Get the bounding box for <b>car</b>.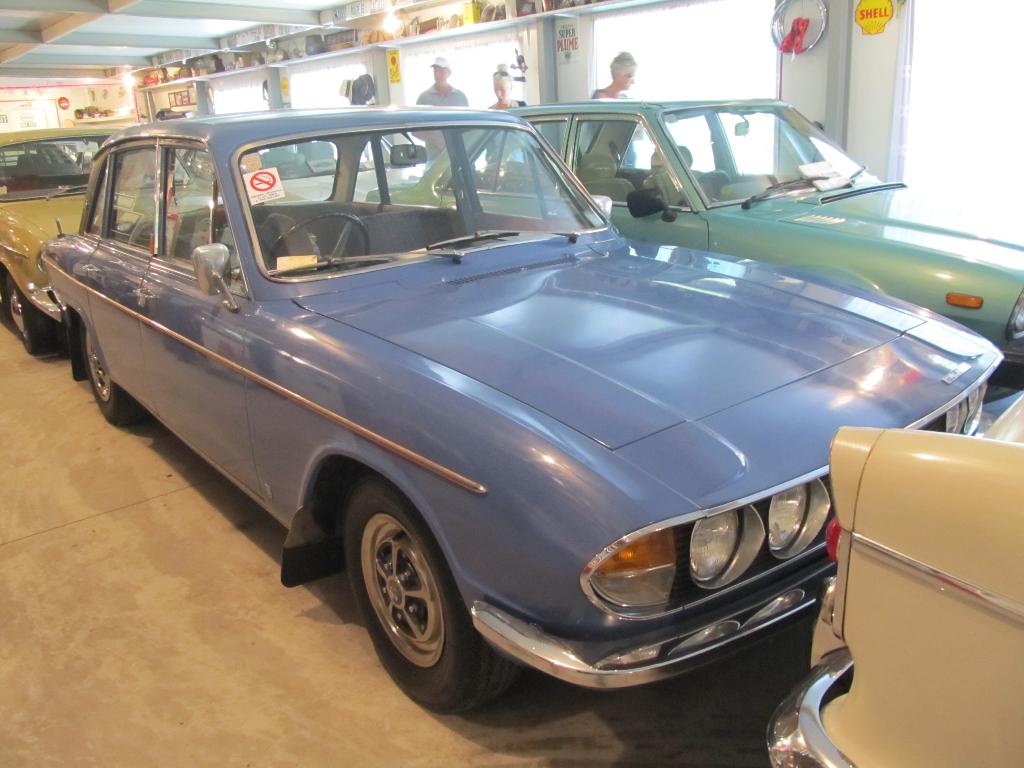
[0, 128, 222, 357].
